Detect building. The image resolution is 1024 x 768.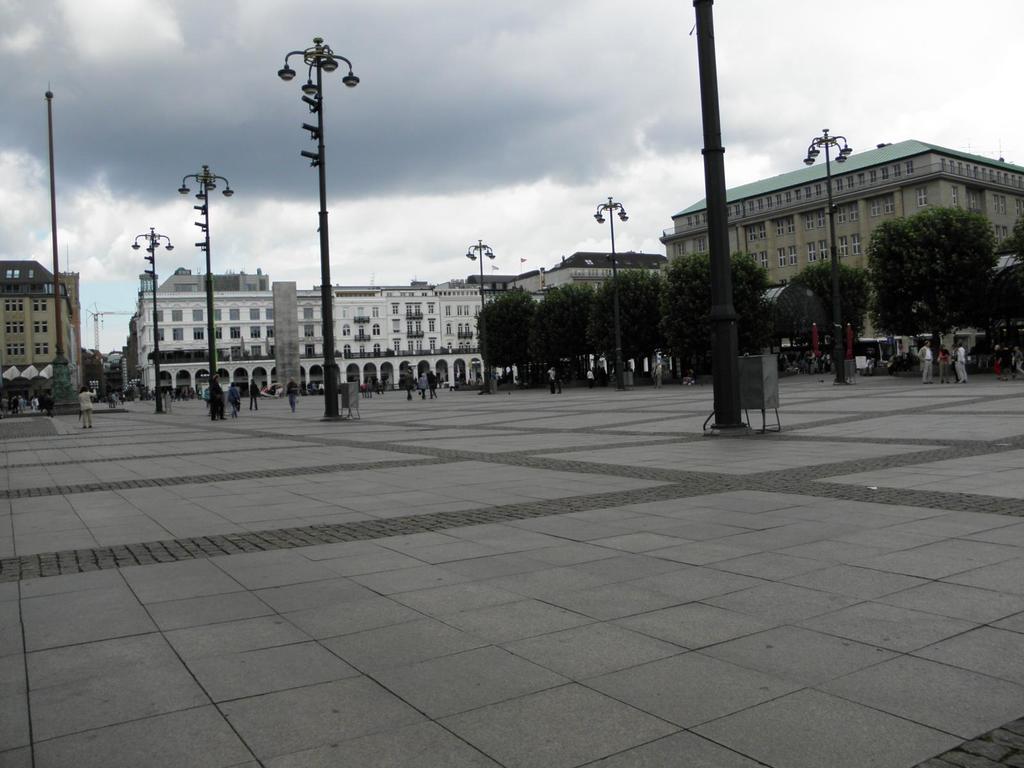
x1=154, y1=270, x2=266, y2=296.
